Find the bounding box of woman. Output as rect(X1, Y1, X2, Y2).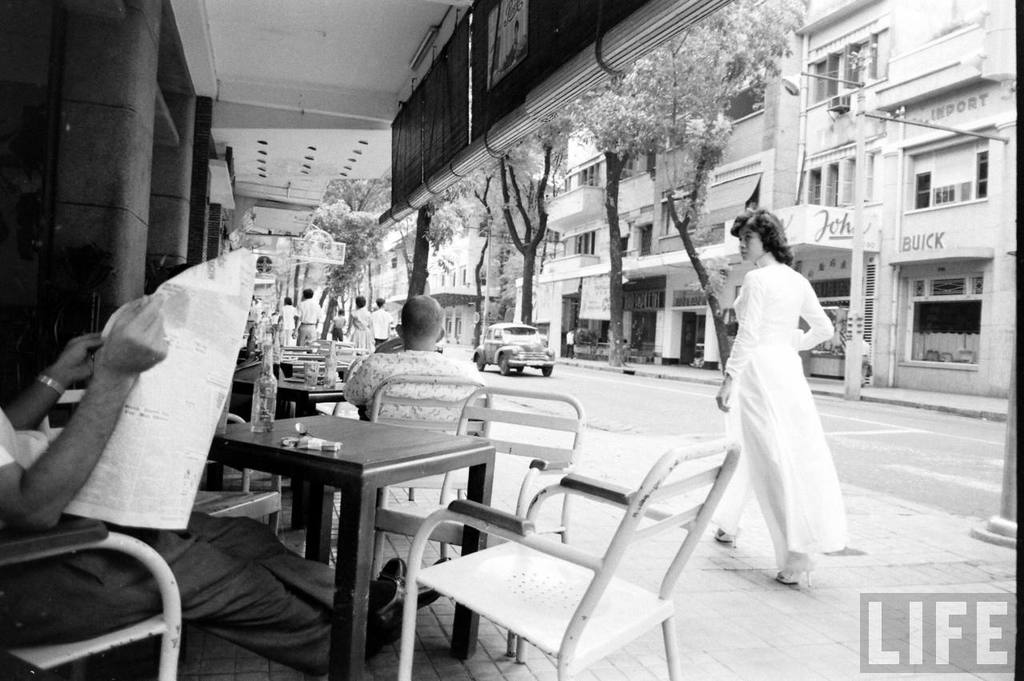
rect(346, 295, 376, 355).
